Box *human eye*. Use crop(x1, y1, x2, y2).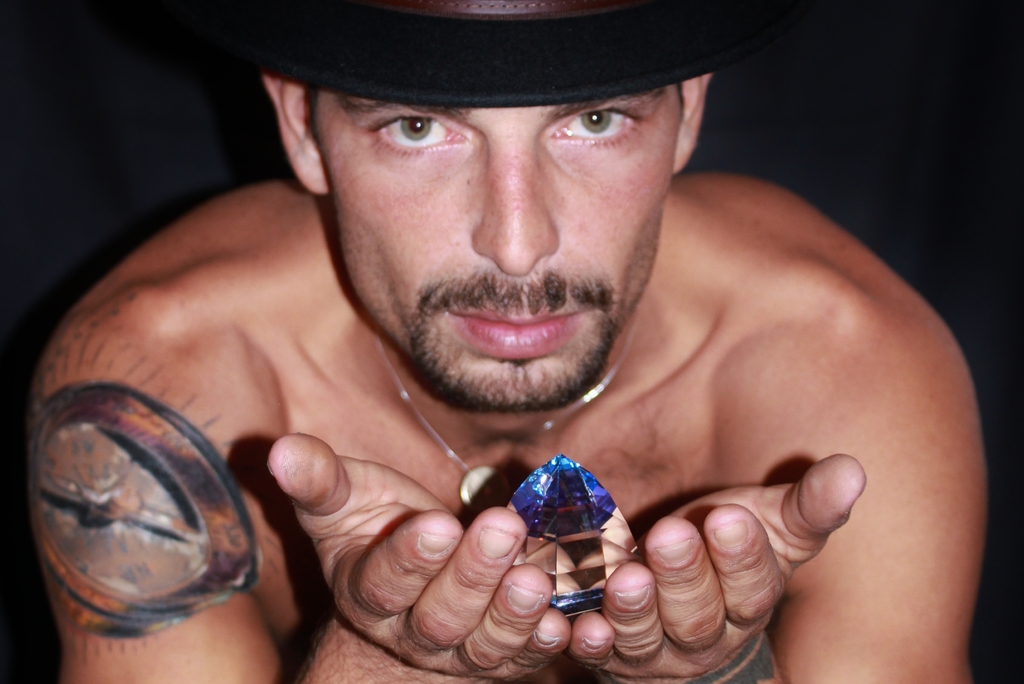
crop(545, 99, 650, 152).
